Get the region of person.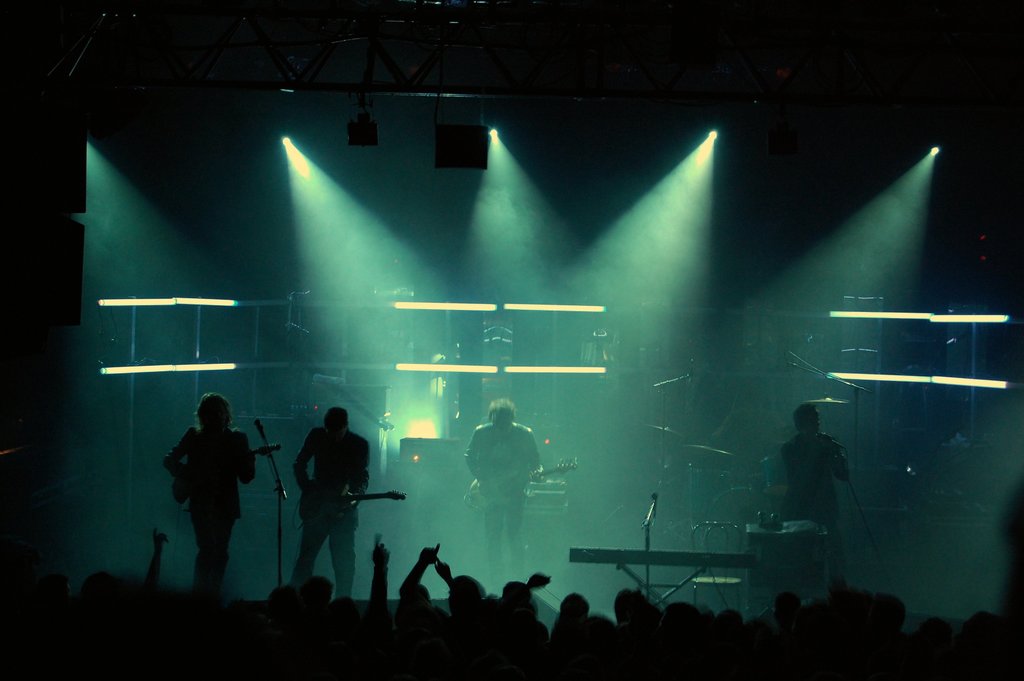
detection(287, 400, 381, 597).
